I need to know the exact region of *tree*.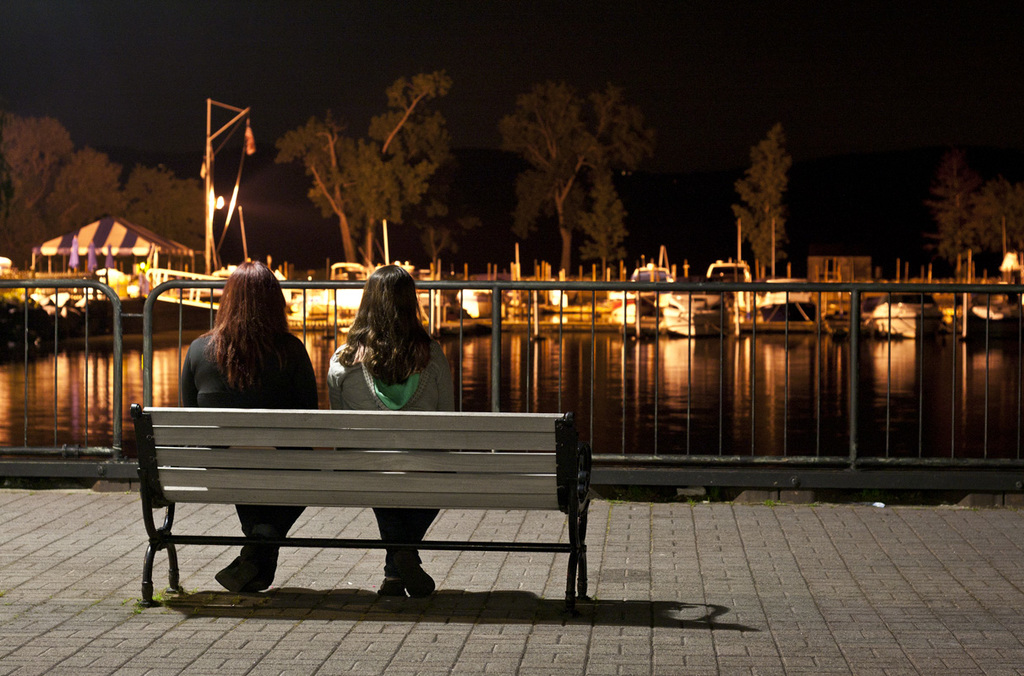
Region: (left=494, top=74, right=646, bottom=280).
